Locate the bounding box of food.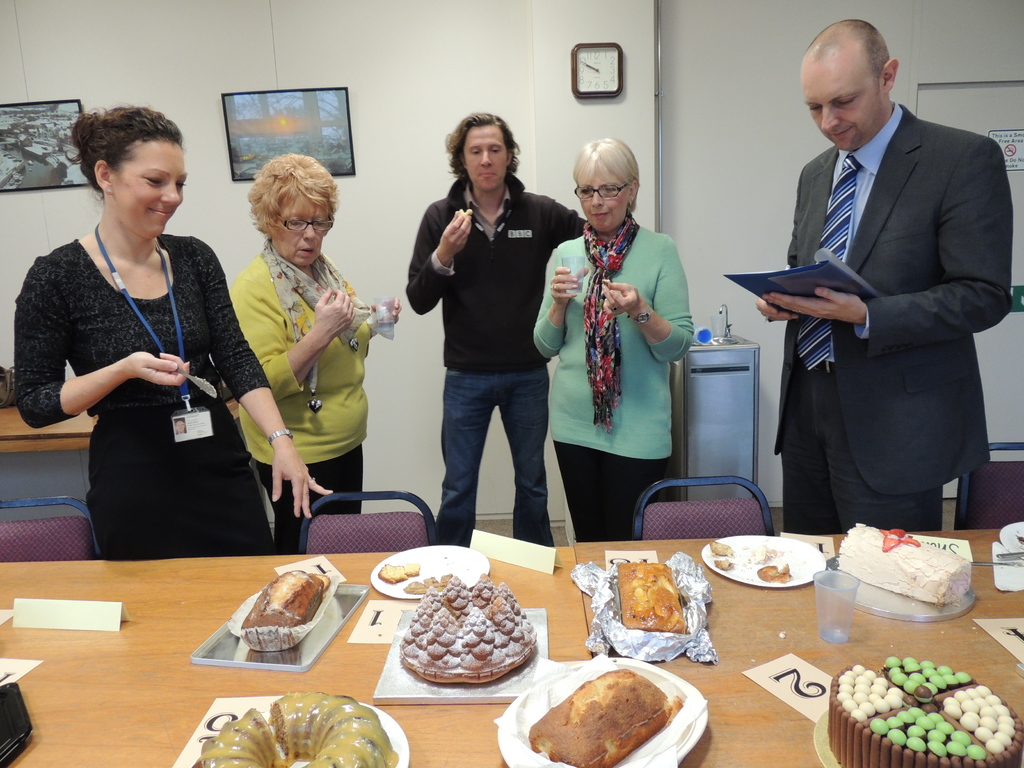
Bounding box: x1=857, y1=677, x2=868, y2=686.
